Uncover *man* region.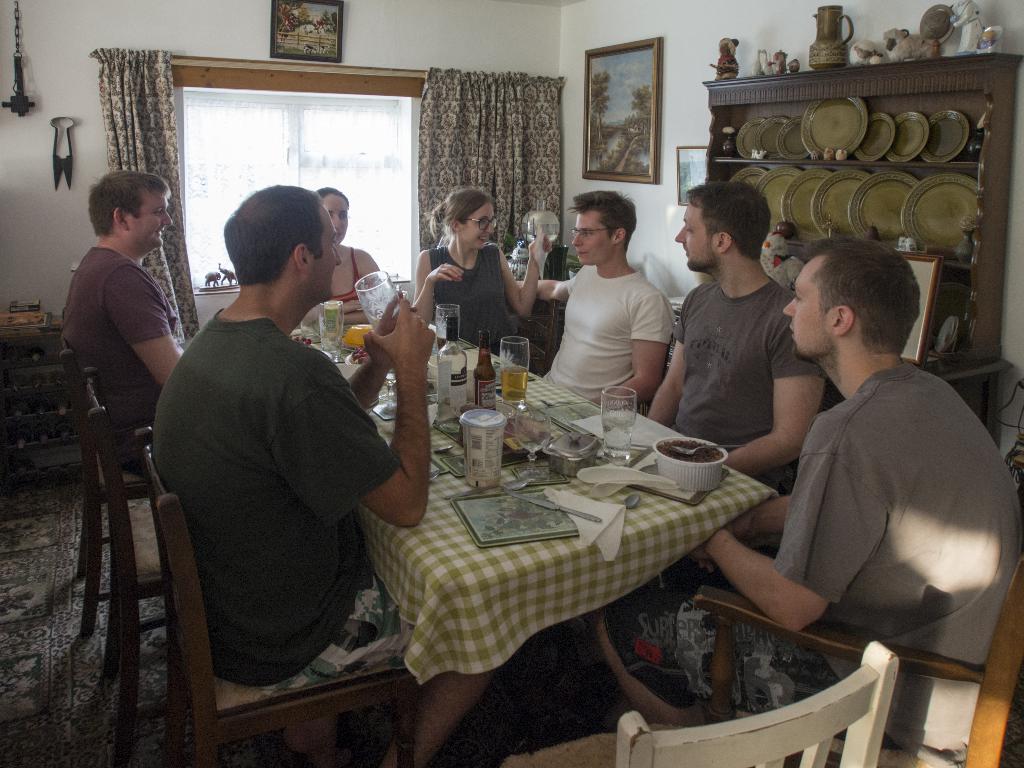
Uncovered: box(642, 182, 837, 477).
